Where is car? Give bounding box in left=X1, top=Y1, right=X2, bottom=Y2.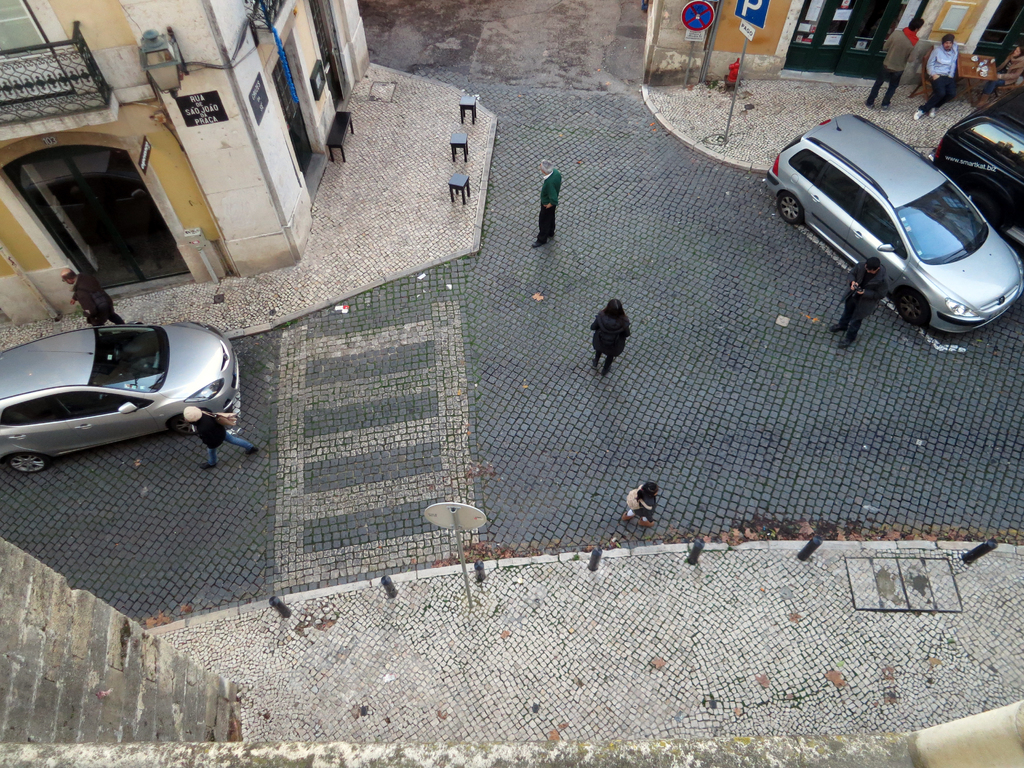
left=0, top=317, right=246, bottom=477.
